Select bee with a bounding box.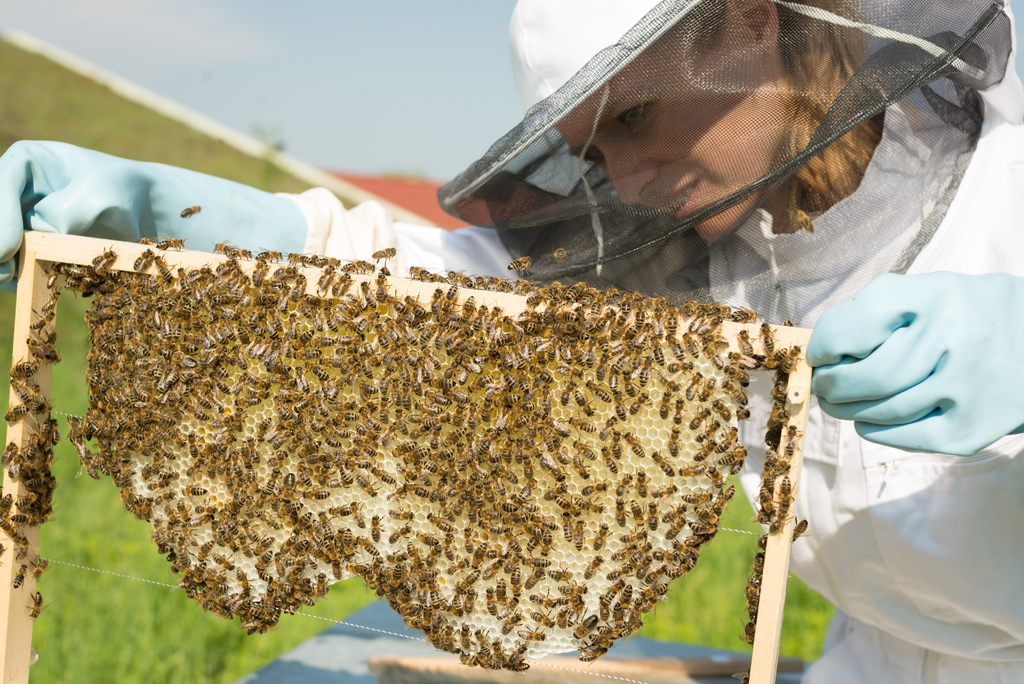
region(388, 294, 406, 319).
